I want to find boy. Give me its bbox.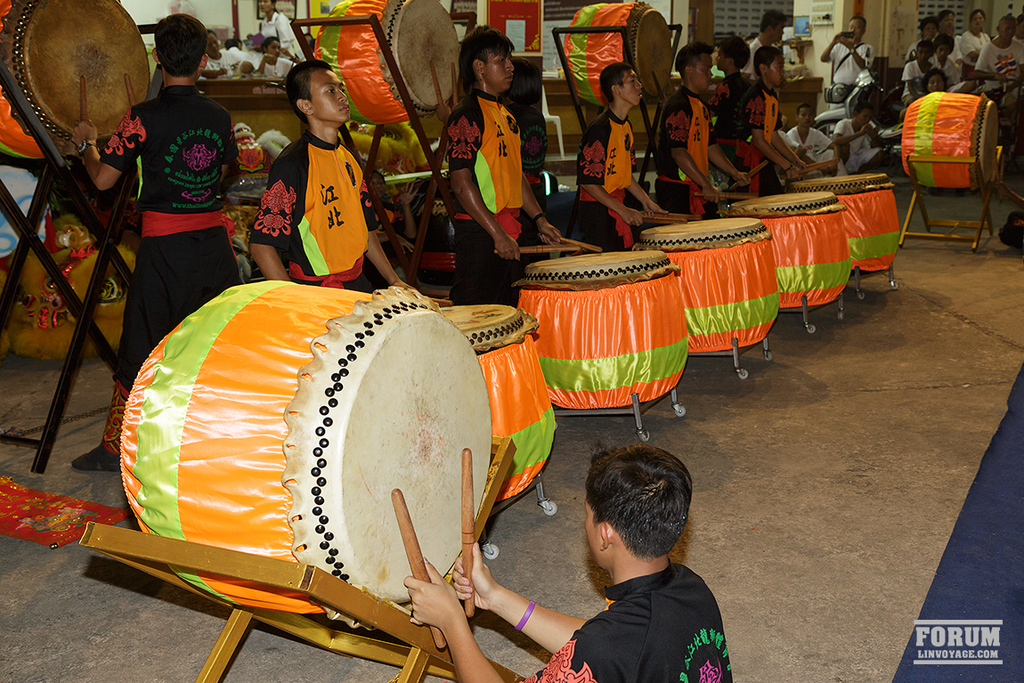
<box>736,46,801,191</box>.
